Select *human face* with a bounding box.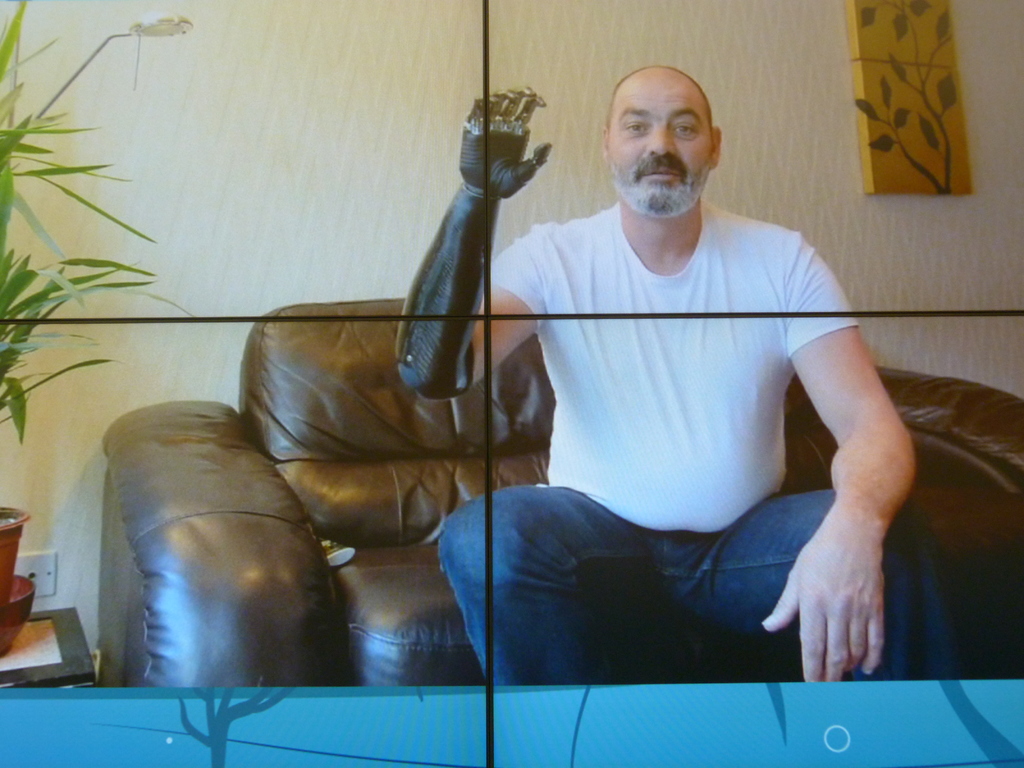
pyautogui.locateOnScreen(598, 67, 719, 222).
